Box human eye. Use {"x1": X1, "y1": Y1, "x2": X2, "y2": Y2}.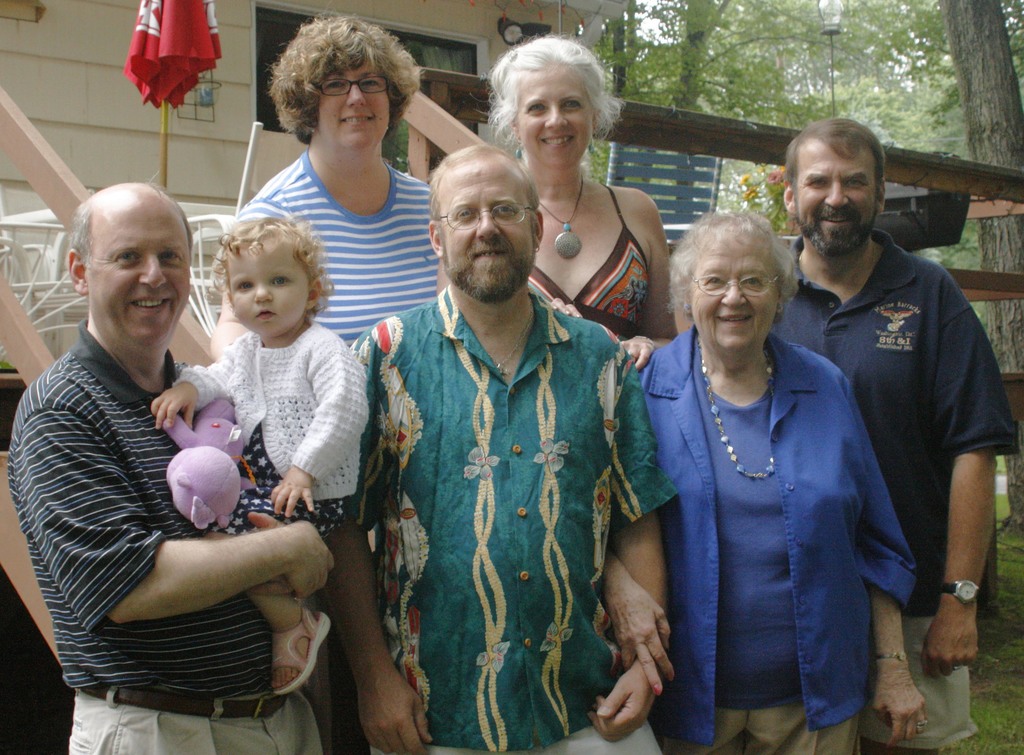
{"x1": 268, "y1": 272, "x2": 296, "y2": 289}.
